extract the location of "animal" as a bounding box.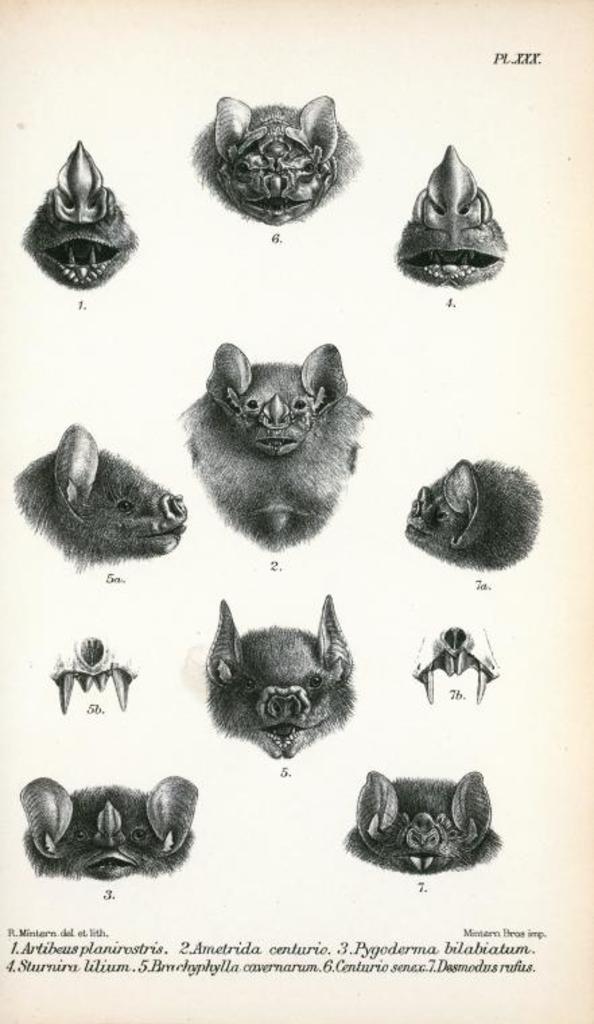
pyautogui.locateOnScreen(12, 423, 189, 574).
